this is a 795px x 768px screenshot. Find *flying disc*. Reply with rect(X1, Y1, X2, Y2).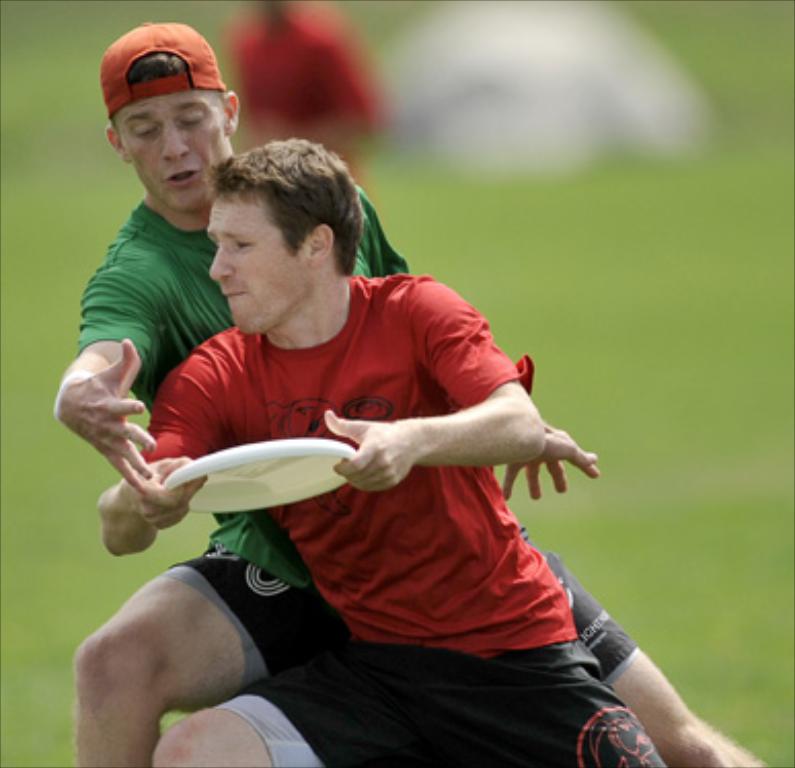
rect(162, 437, 353, 513).
